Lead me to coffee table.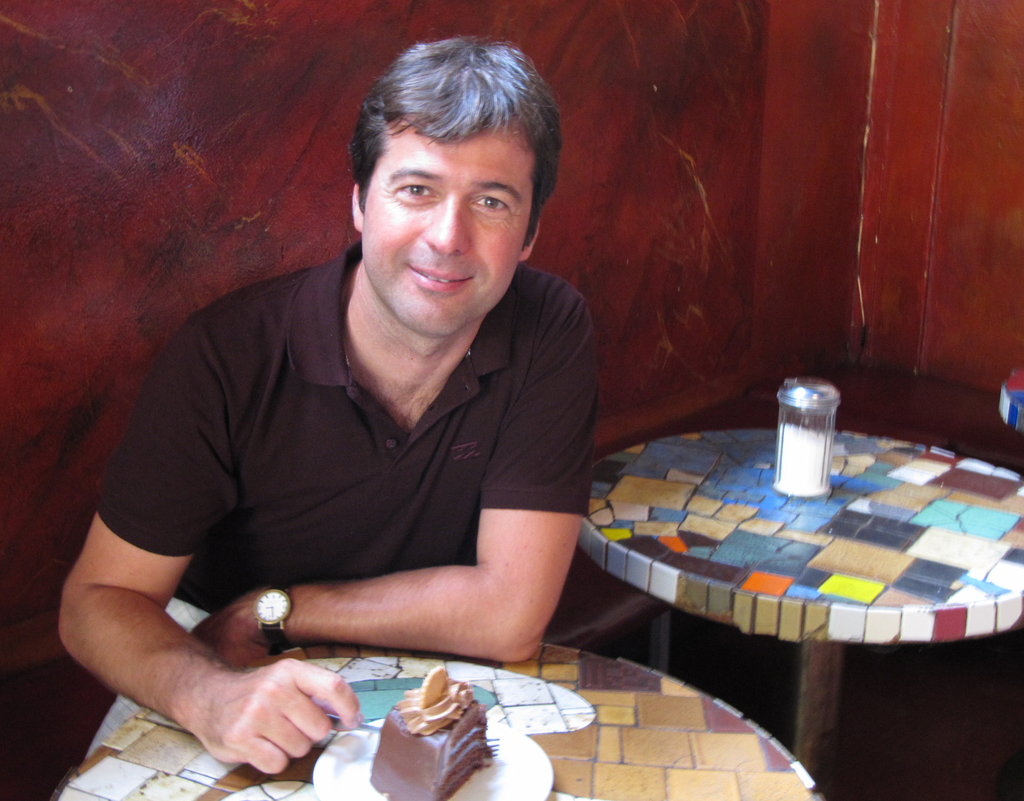
Lead to <bbox>582, 425, 1023, 782</bbox>.
